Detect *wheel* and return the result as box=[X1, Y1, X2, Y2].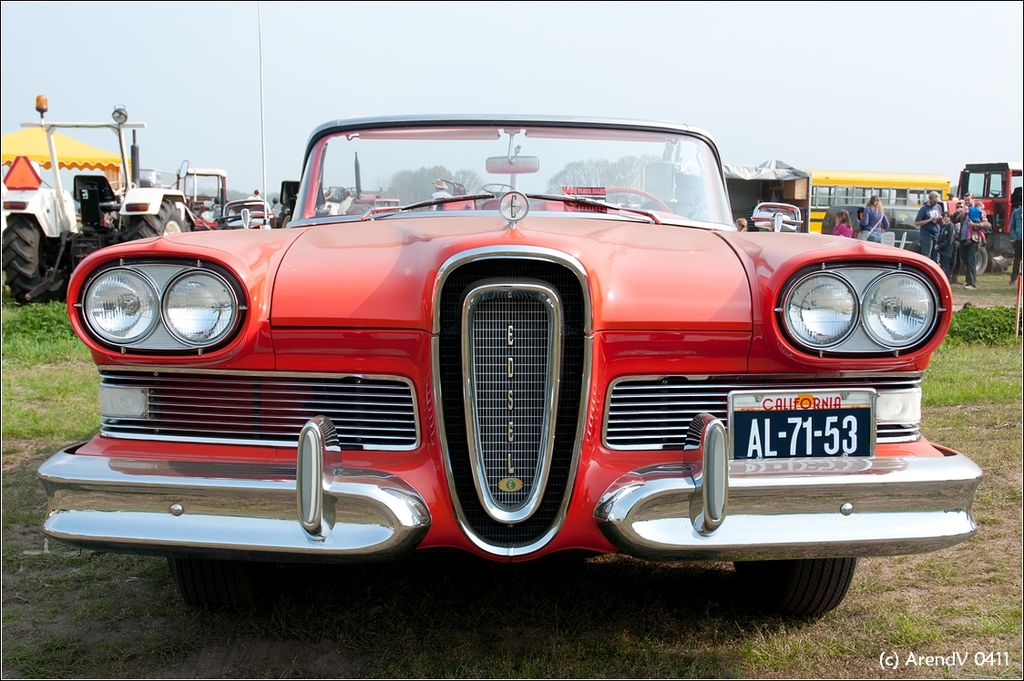
box=[120, 198, 189, 242].
